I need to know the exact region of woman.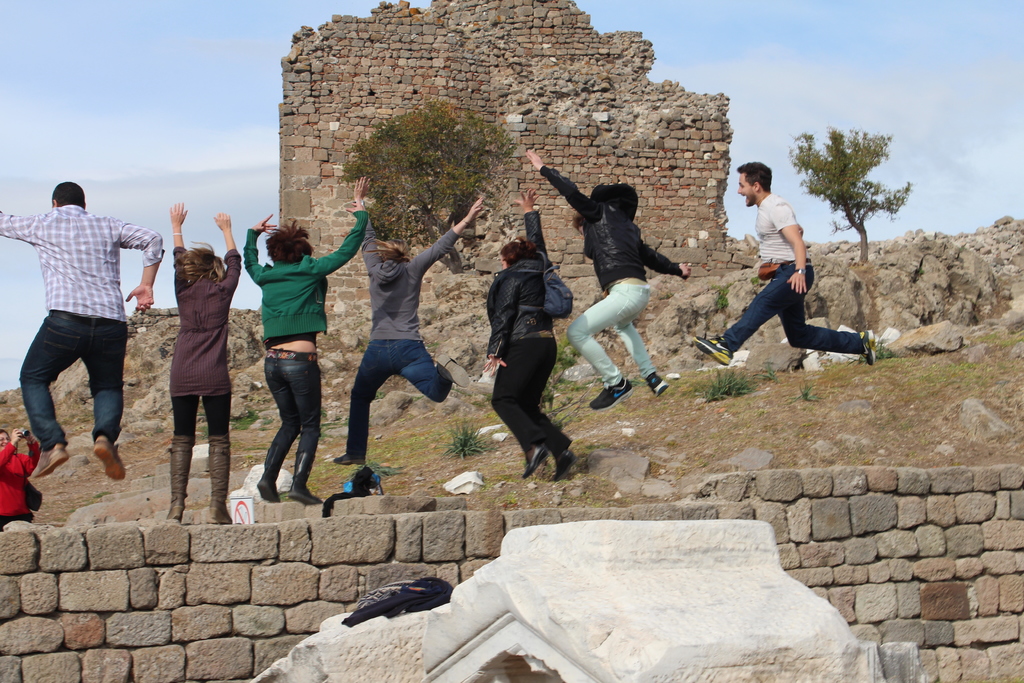
Region: 248, 177, 371, 508.
